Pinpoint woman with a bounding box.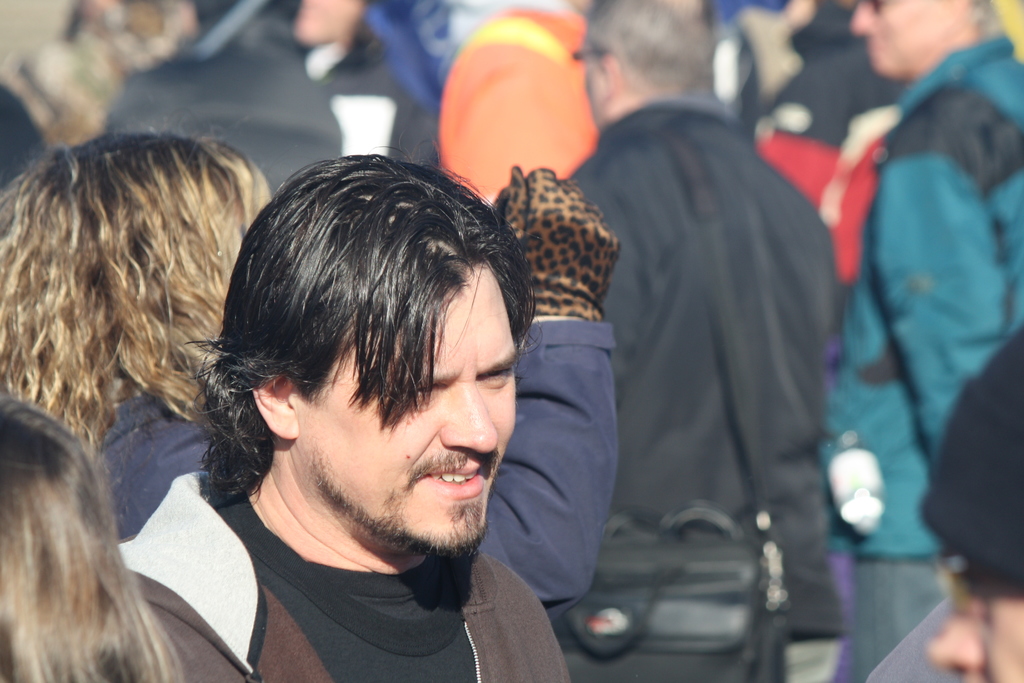
box=[0, 108, 622, 623].
